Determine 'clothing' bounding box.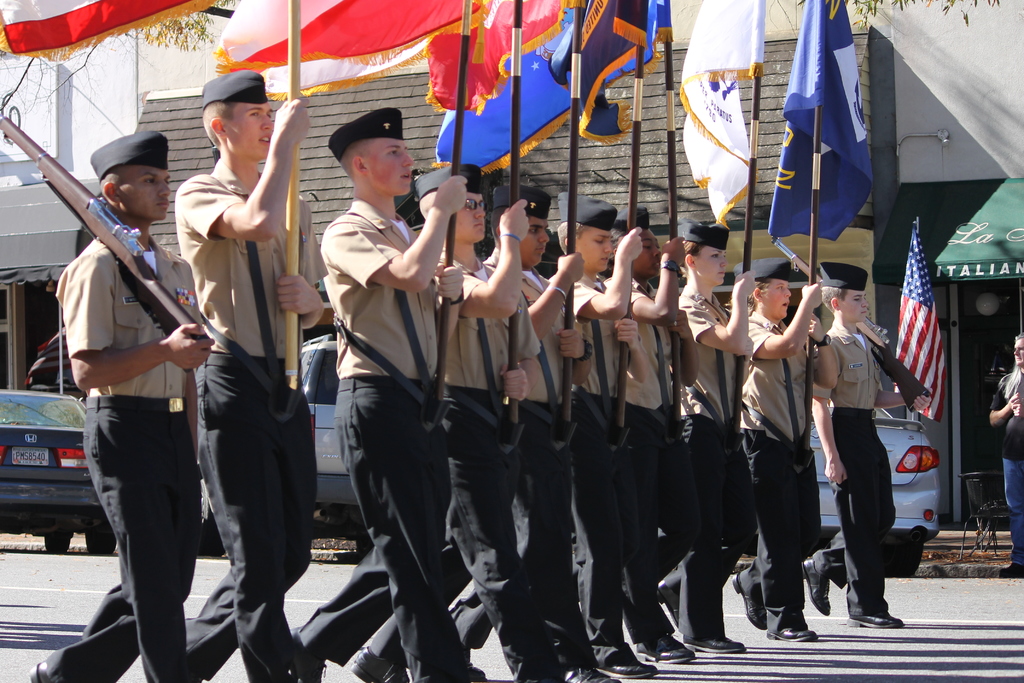
Determined: [989, 368, 1023, 566].
